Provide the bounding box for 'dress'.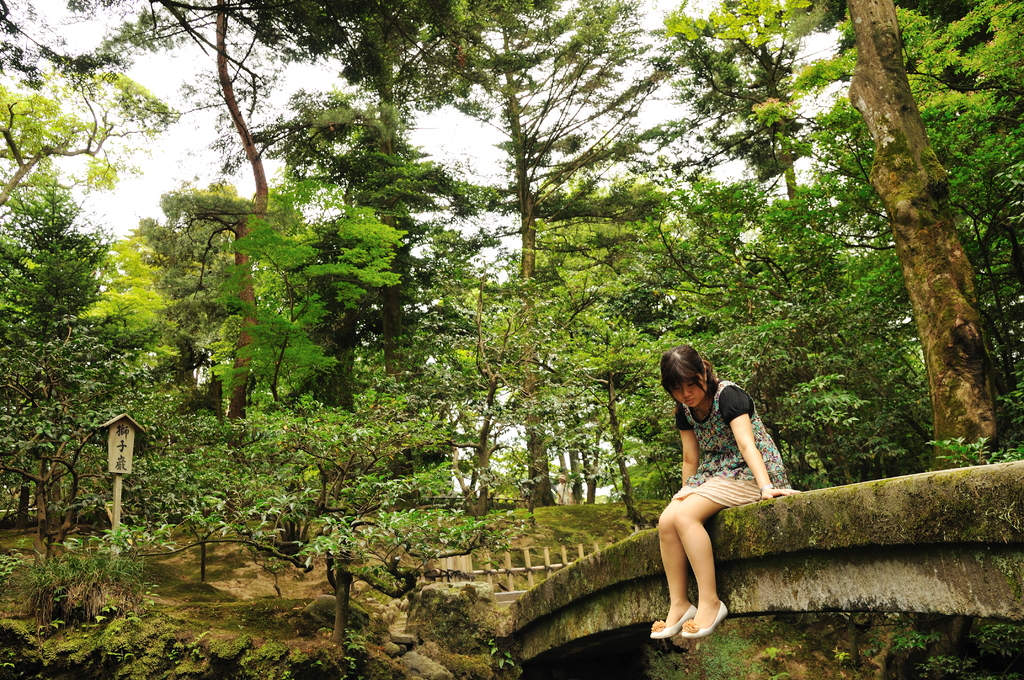
[x1=670, y1=382, x2=796, y2=515].
